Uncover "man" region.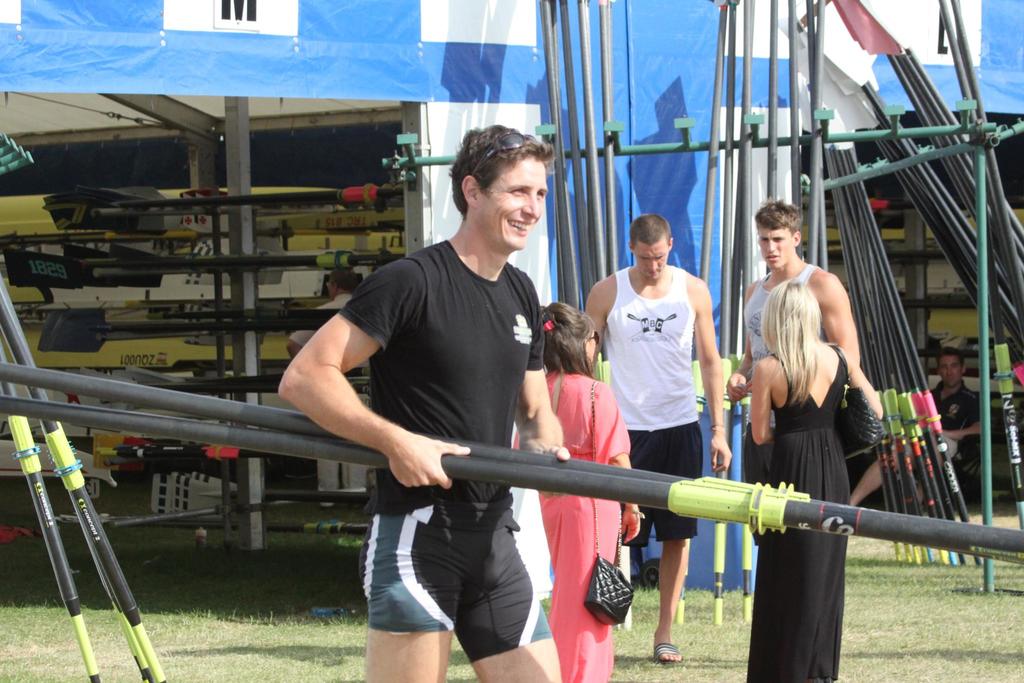
Uncovered: x1=724 y1=194 x2=860 y2=548.
